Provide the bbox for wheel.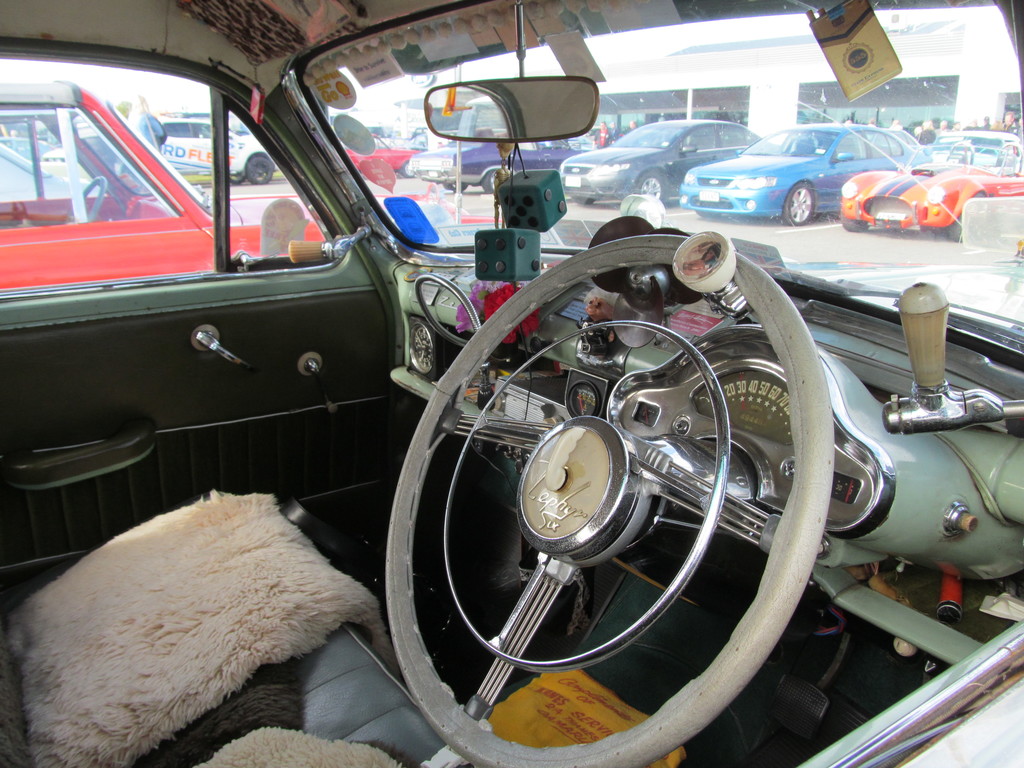
225/172/247/183.
